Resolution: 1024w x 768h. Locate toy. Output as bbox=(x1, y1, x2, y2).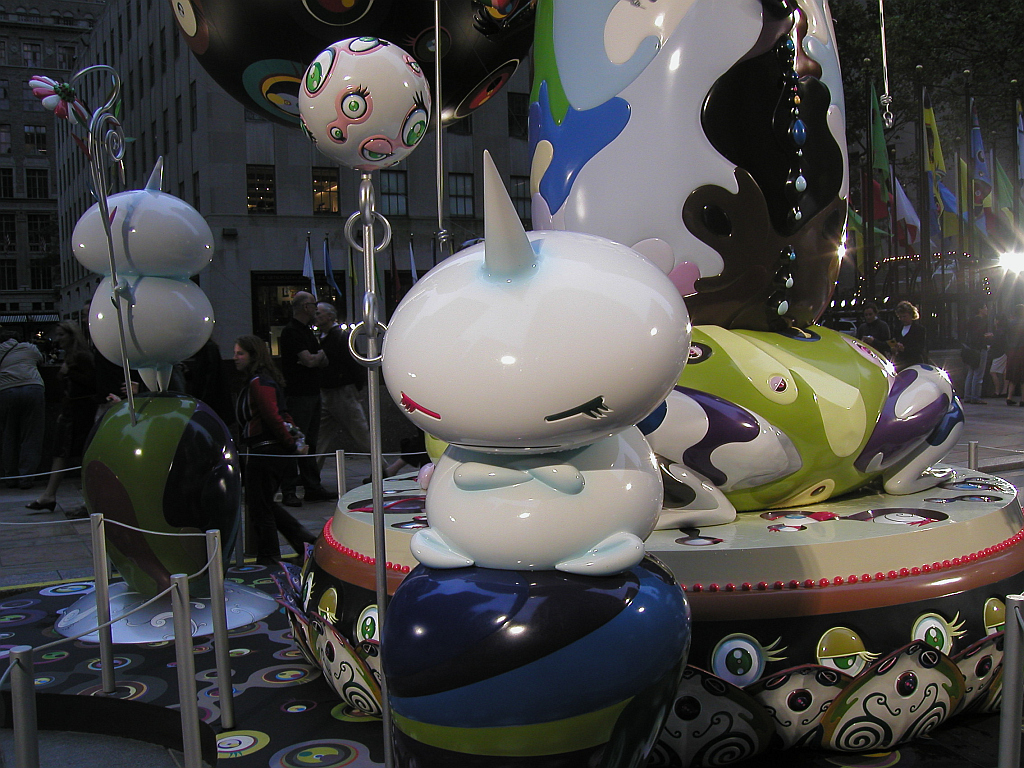
bbox=(340, 176, 721, 747).
